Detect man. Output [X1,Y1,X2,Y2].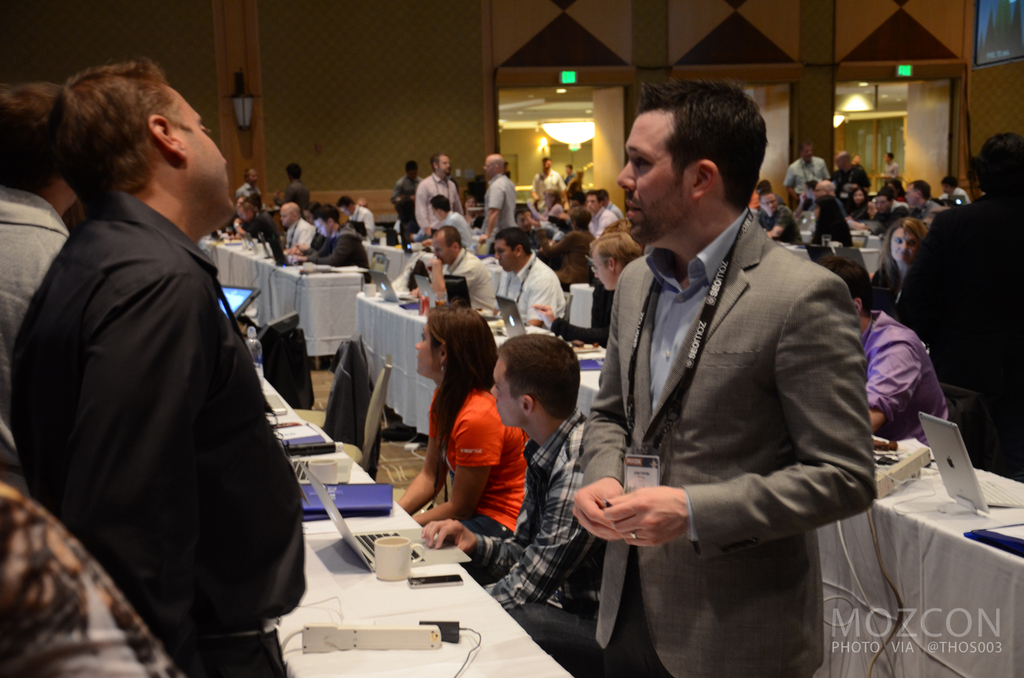
[810,180,854,241].
